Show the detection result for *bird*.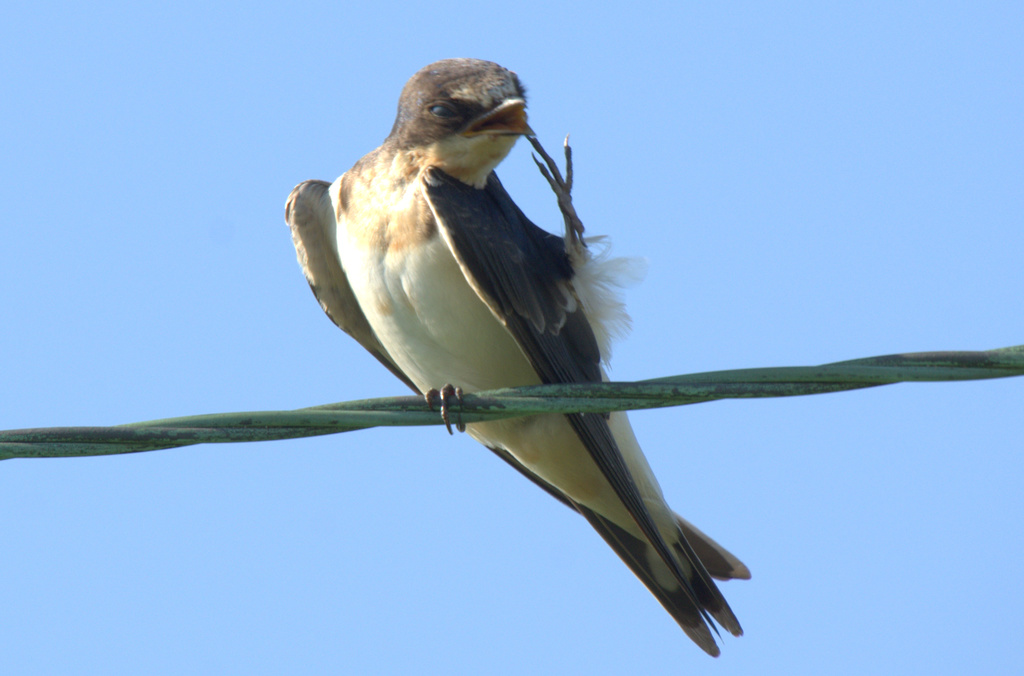
<bbox>287, 75, 767, 628</bbox>.
